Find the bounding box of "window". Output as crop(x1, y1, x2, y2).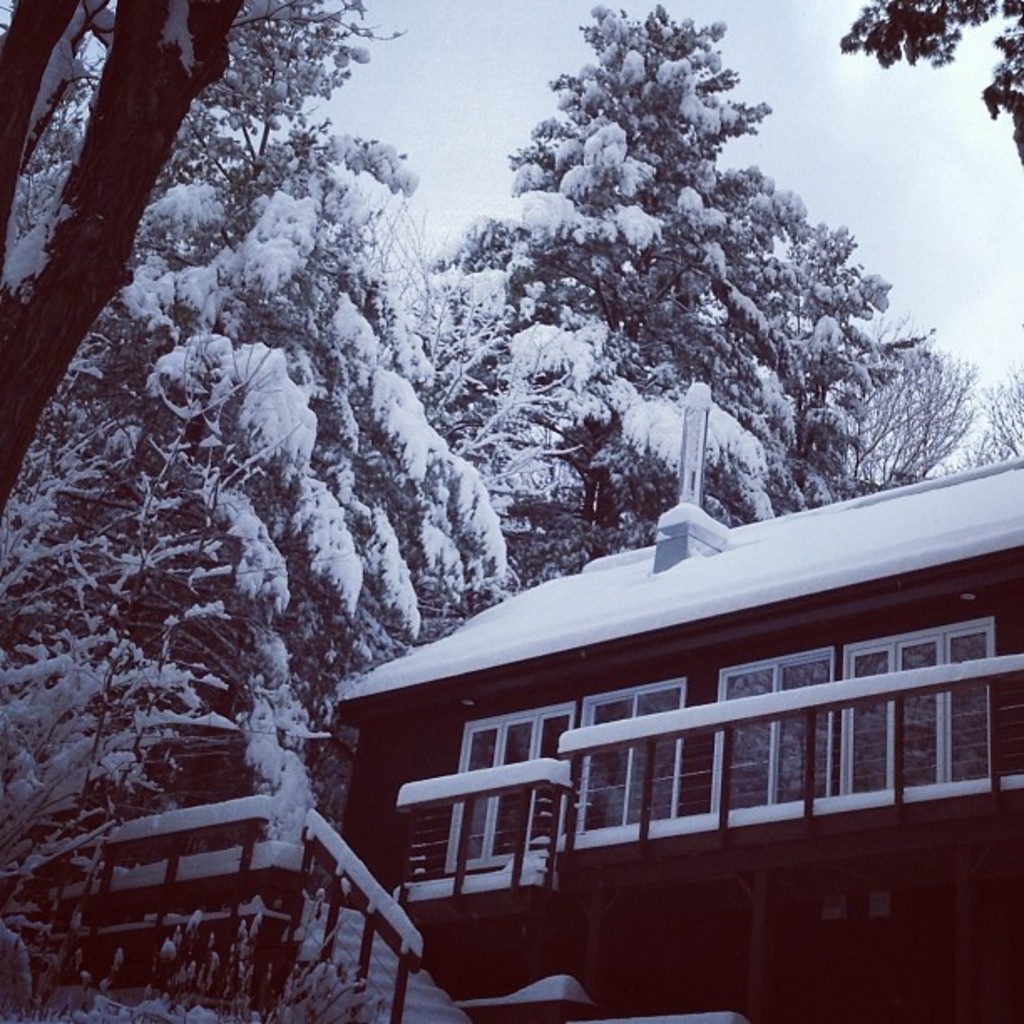
crop(843, 614, 992, 793).
